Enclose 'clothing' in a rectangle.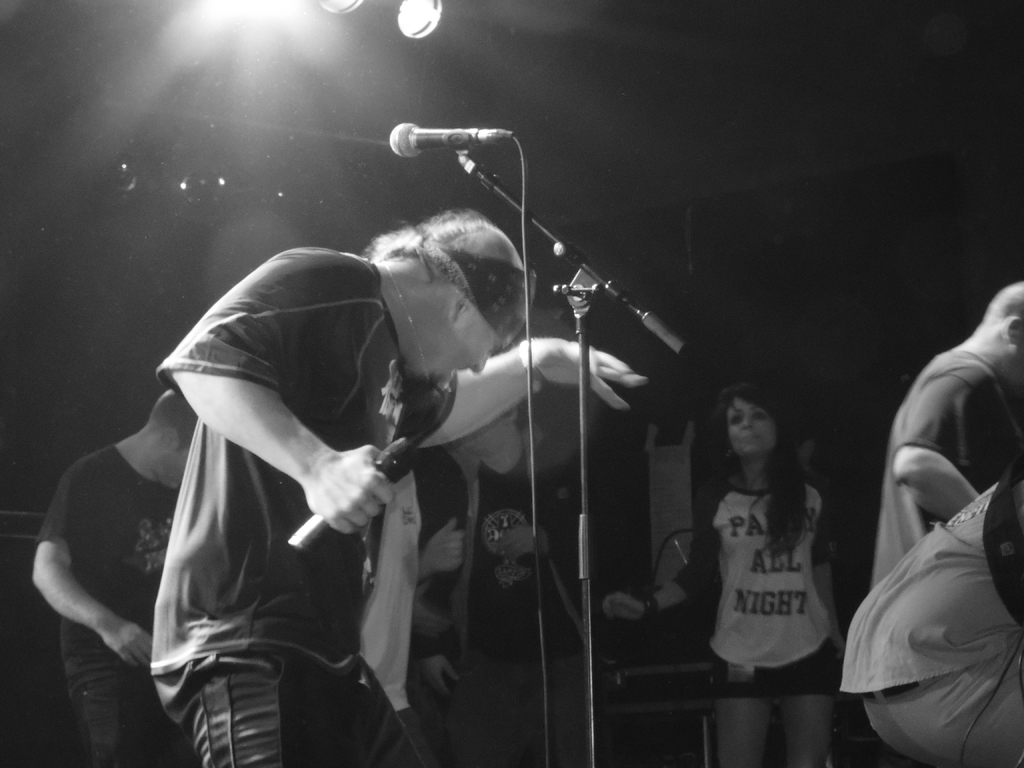
(x1=40, y1=442, x2=188, y2=767).
